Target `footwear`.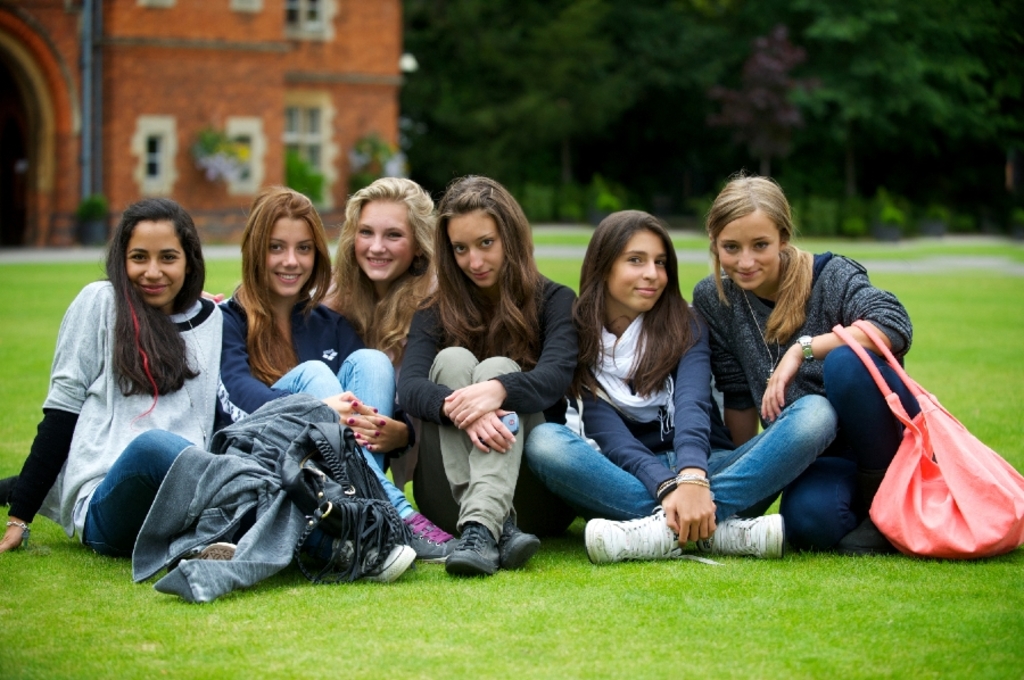
Target region: 498,523,543,575.
